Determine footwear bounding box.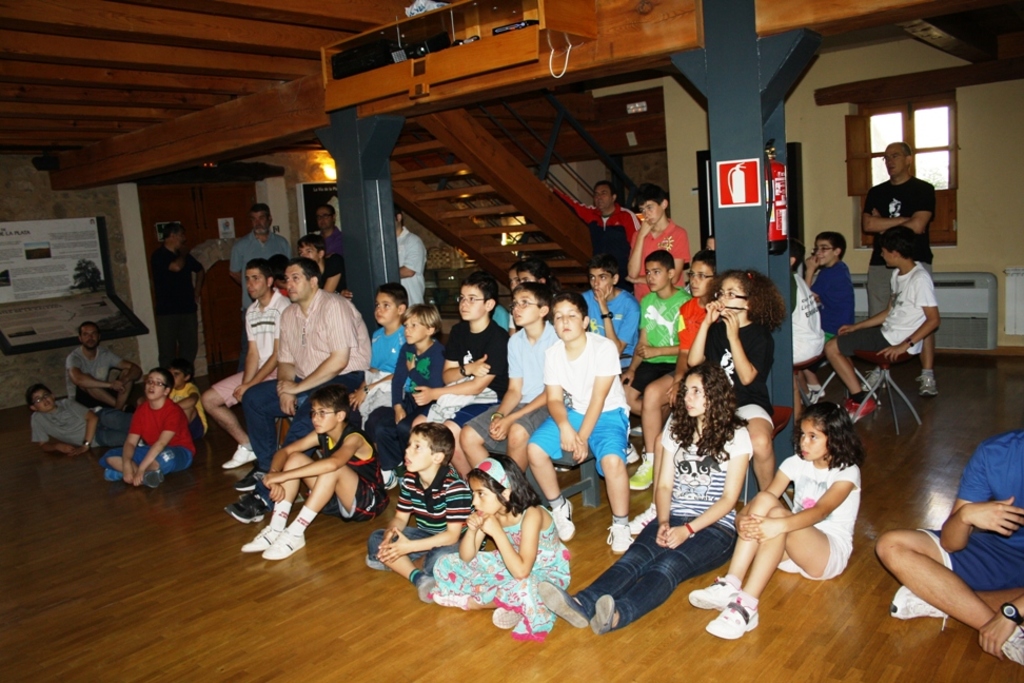
Determined: BBox(235, 496, 279, 525).
